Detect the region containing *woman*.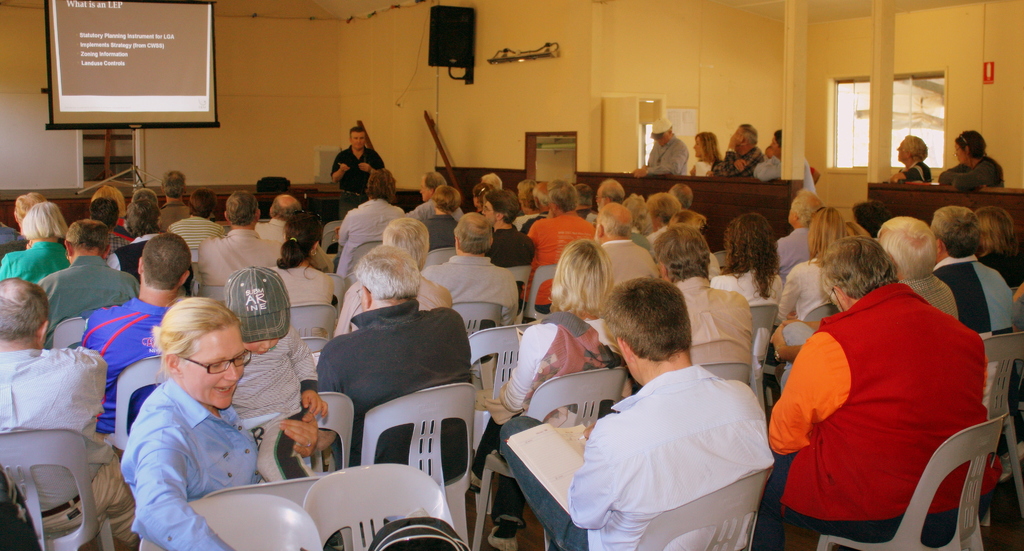
box(710, 211, 782, 317).
